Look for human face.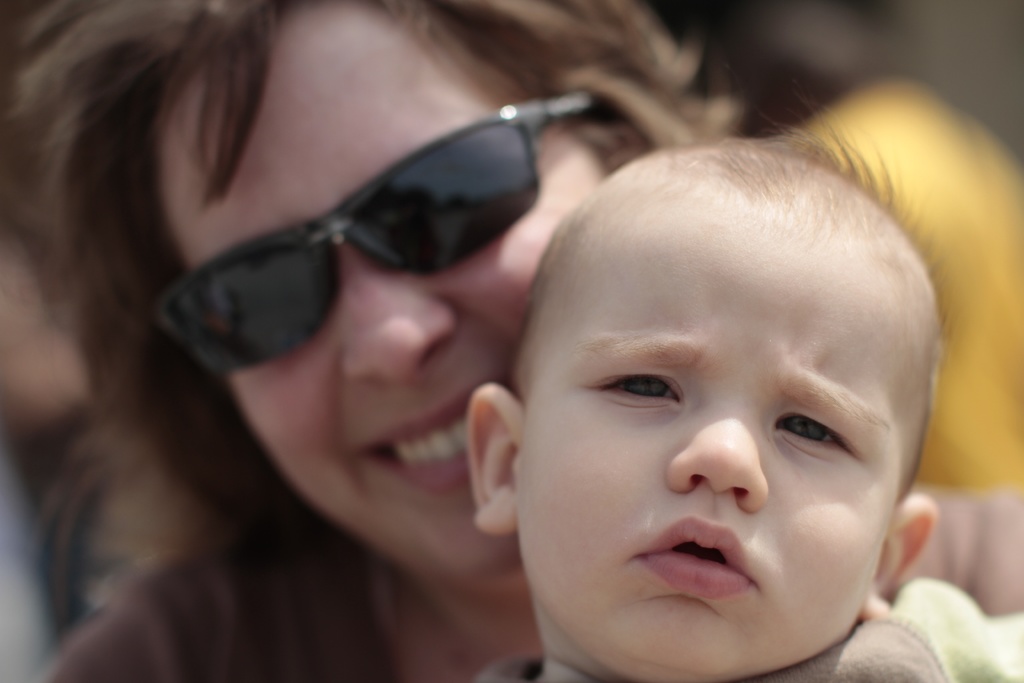
Found: bbox(509, 199, 933, 670).
